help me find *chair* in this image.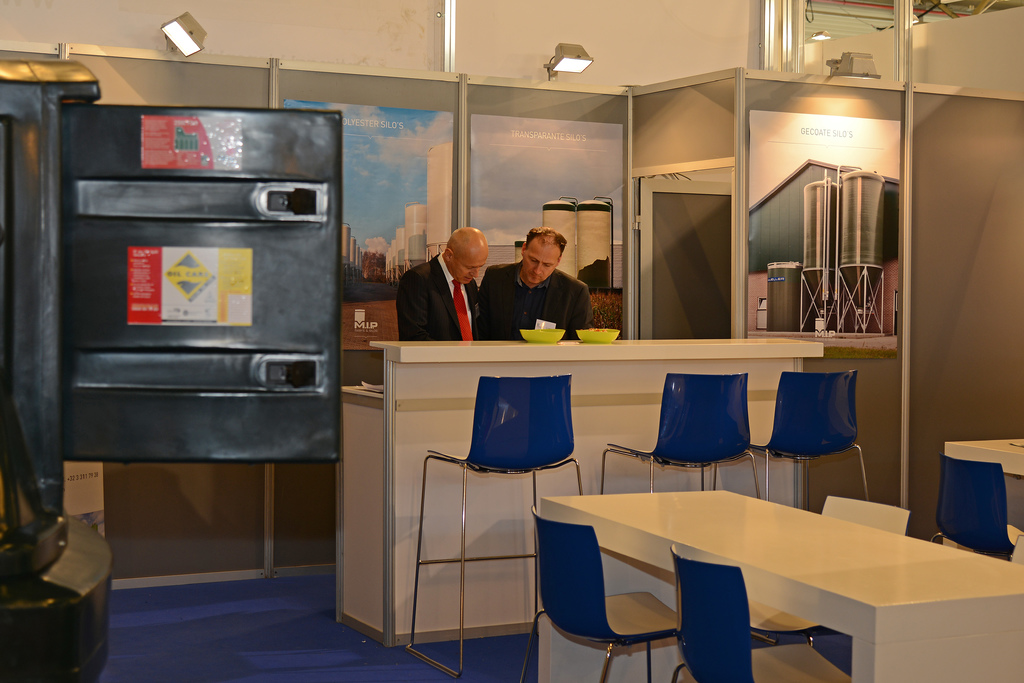
Found it: 931:450:1023:556.
